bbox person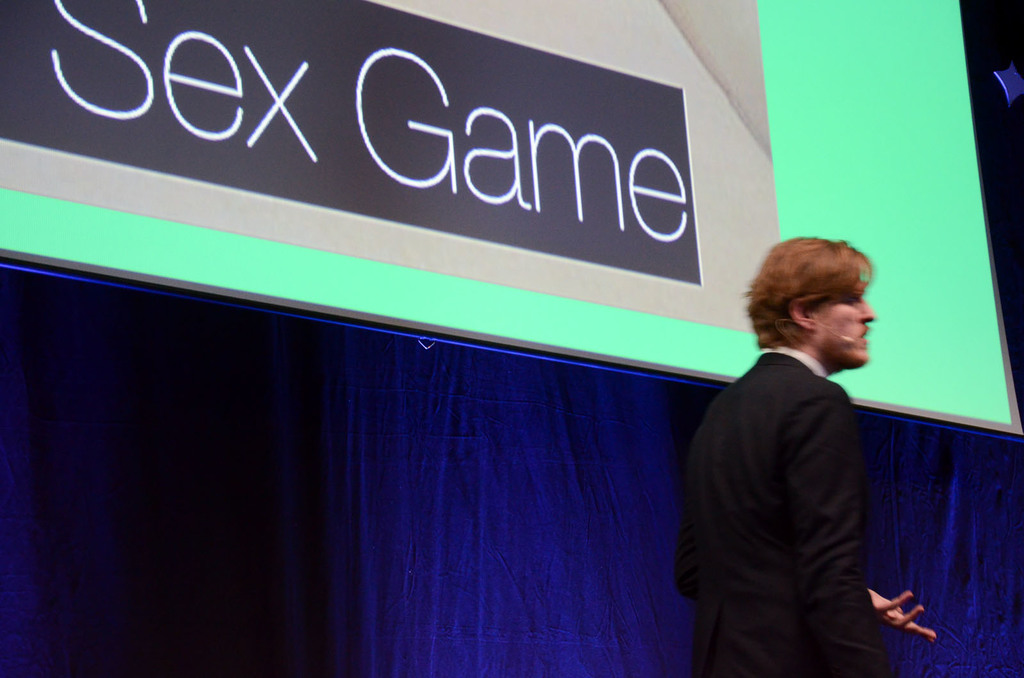
675,233,936,677
